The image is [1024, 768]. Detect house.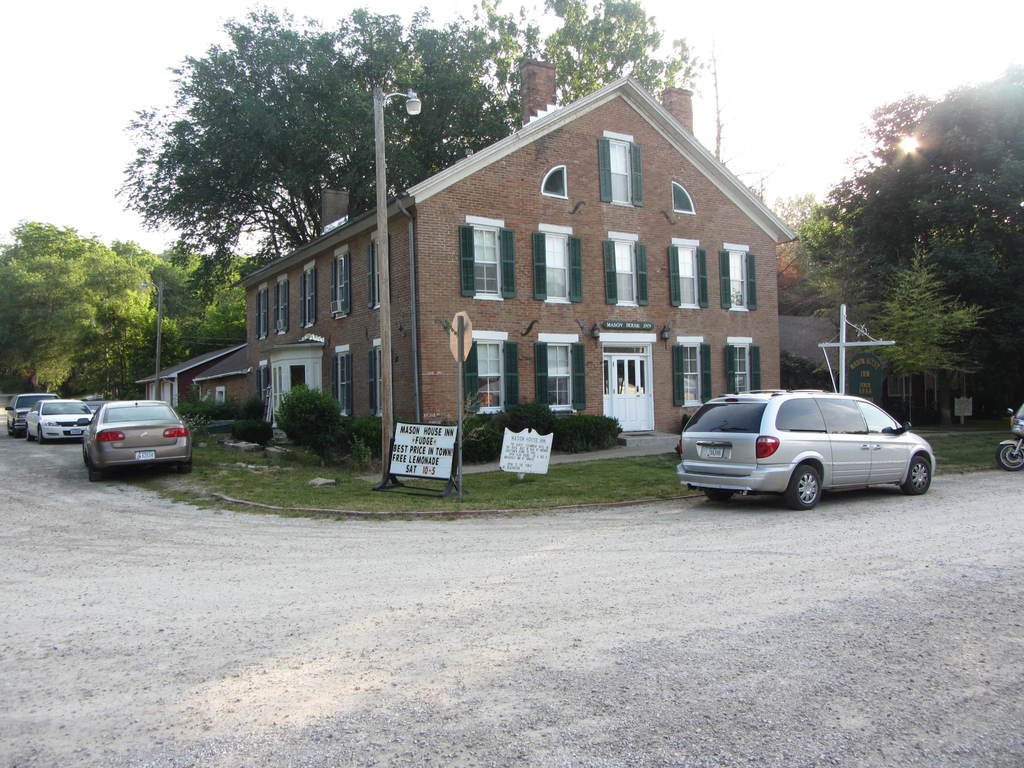
Detection: bbox=(134, 340, 239, 407).
